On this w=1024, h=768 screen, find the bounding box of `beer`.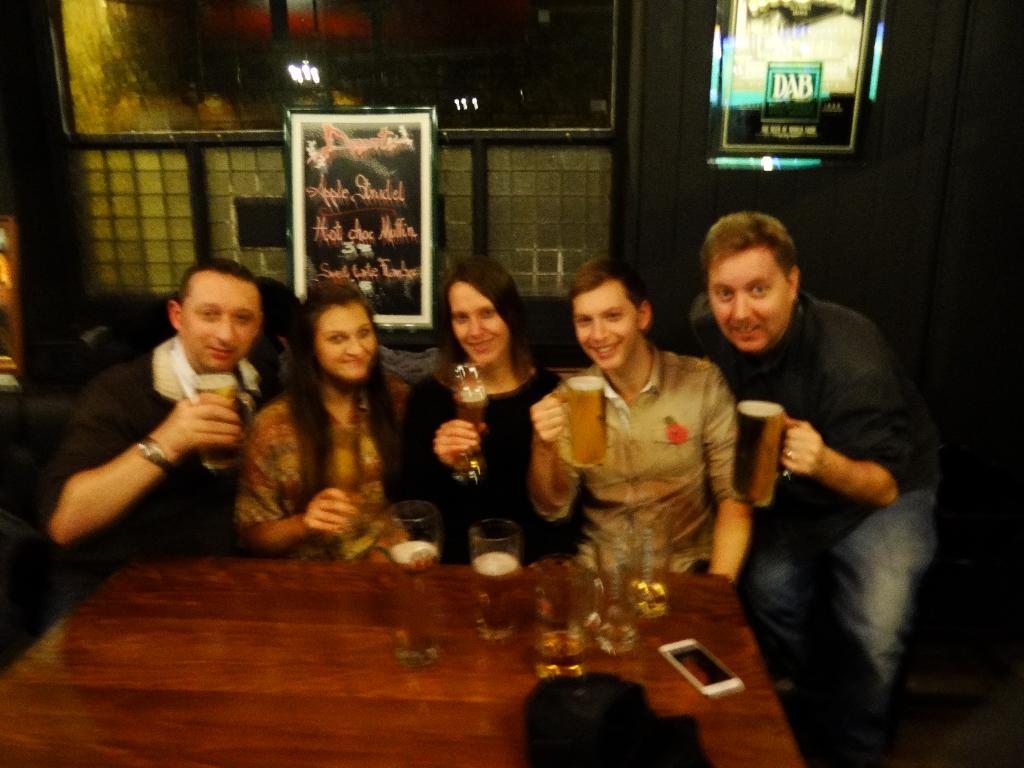
Bounding box: (x1=445, y1=358, x2=490, y2=474).
